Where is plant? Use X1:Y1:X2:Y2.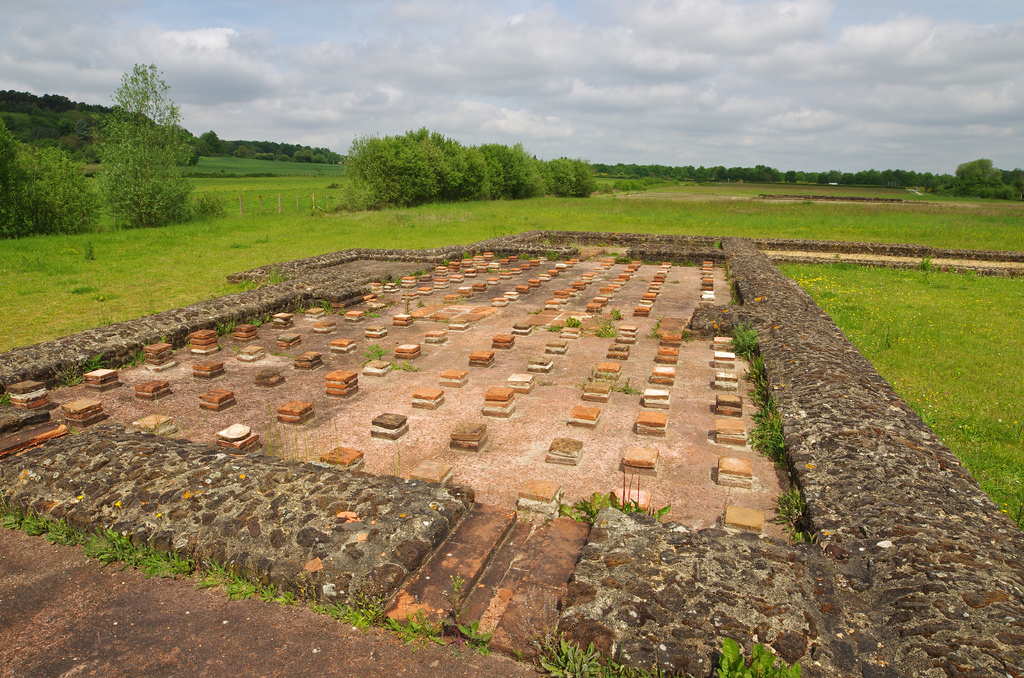
379:608:430:643.
